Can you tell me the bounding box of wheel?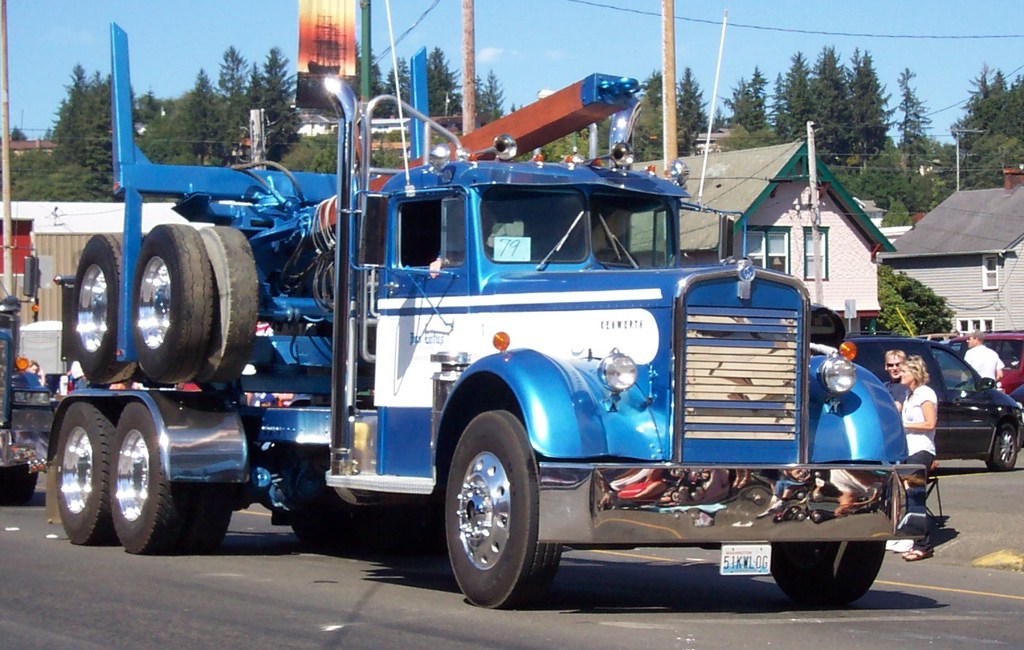
111,400,229,563.
